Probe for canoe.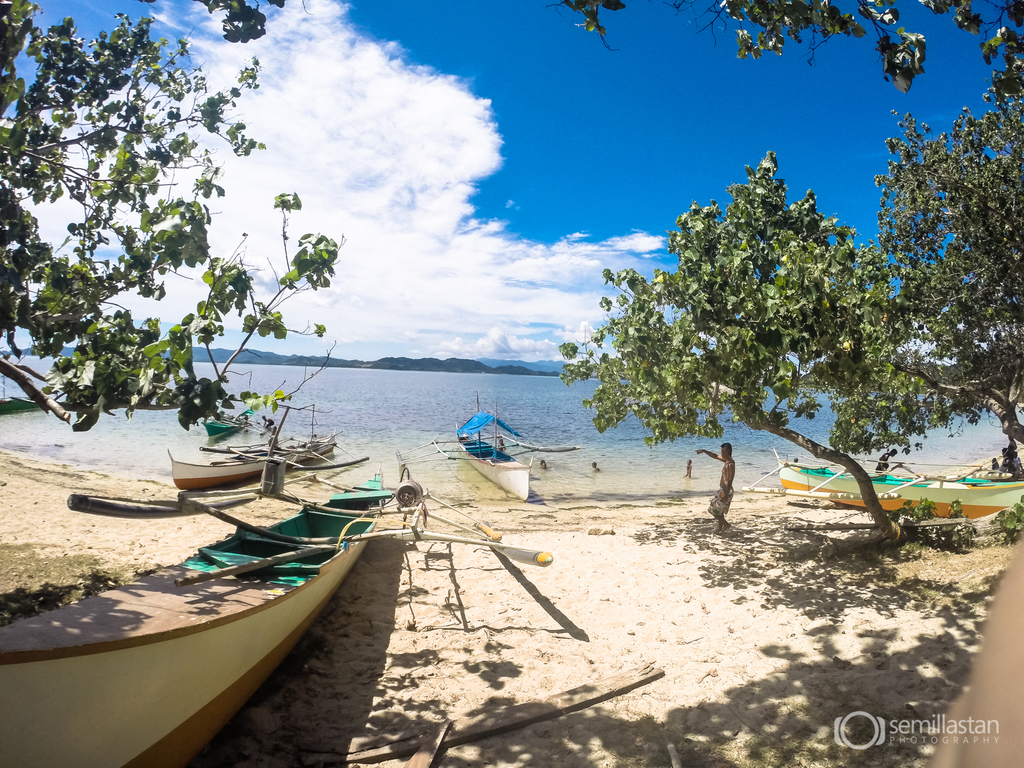
Probe result: x1=782, y1=459, x2=1023, y2=520.
